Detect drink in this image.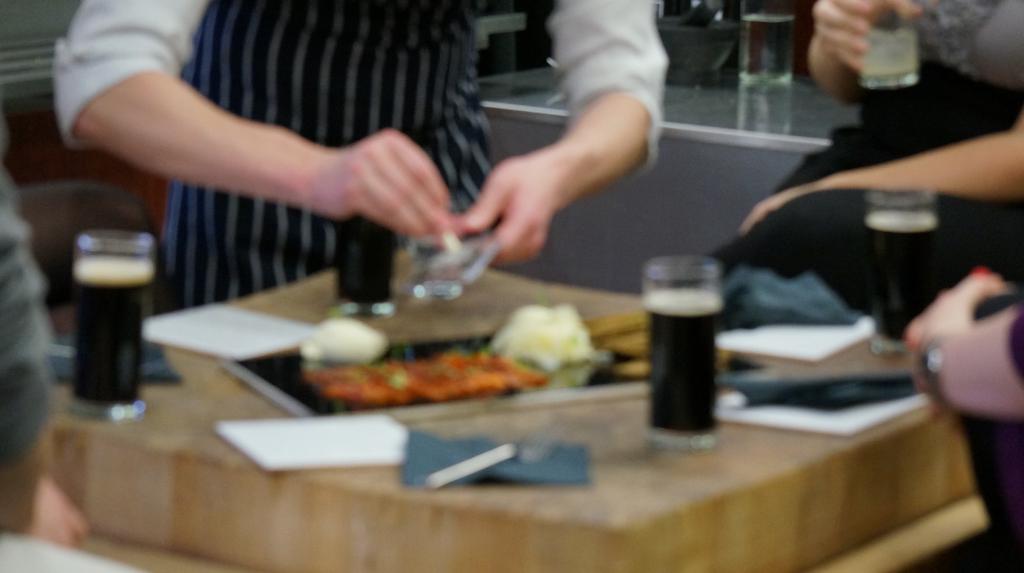
Detection: <region>77, 235, 145, 415</region>.
